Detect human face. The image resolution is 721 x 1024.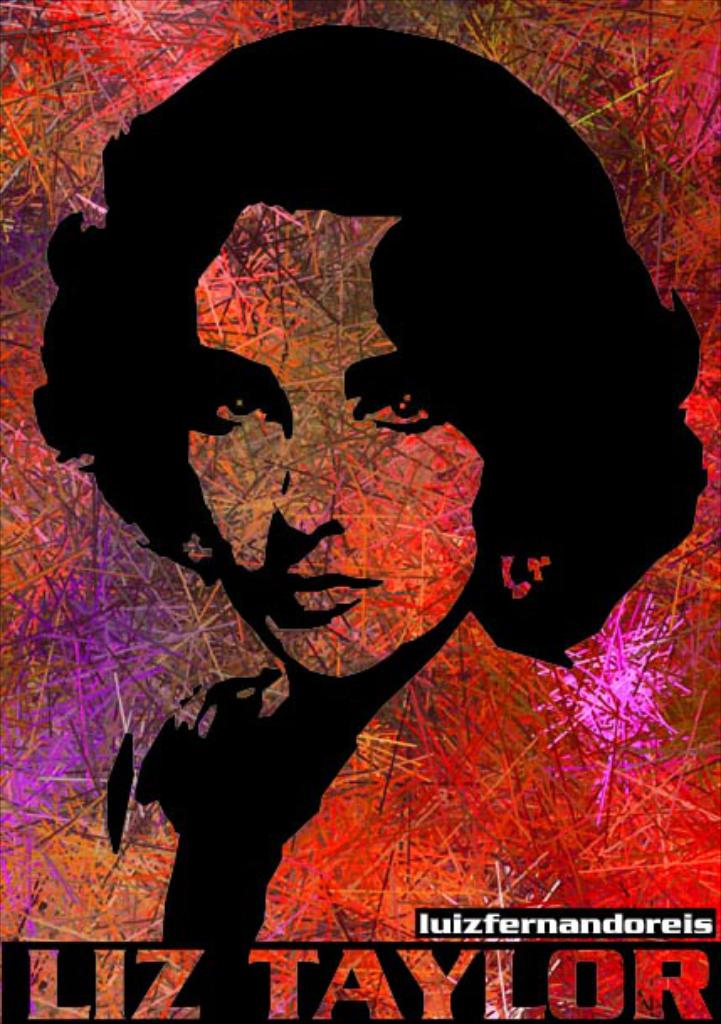
[x1=123, y1=188, x2=529, y2=674].
